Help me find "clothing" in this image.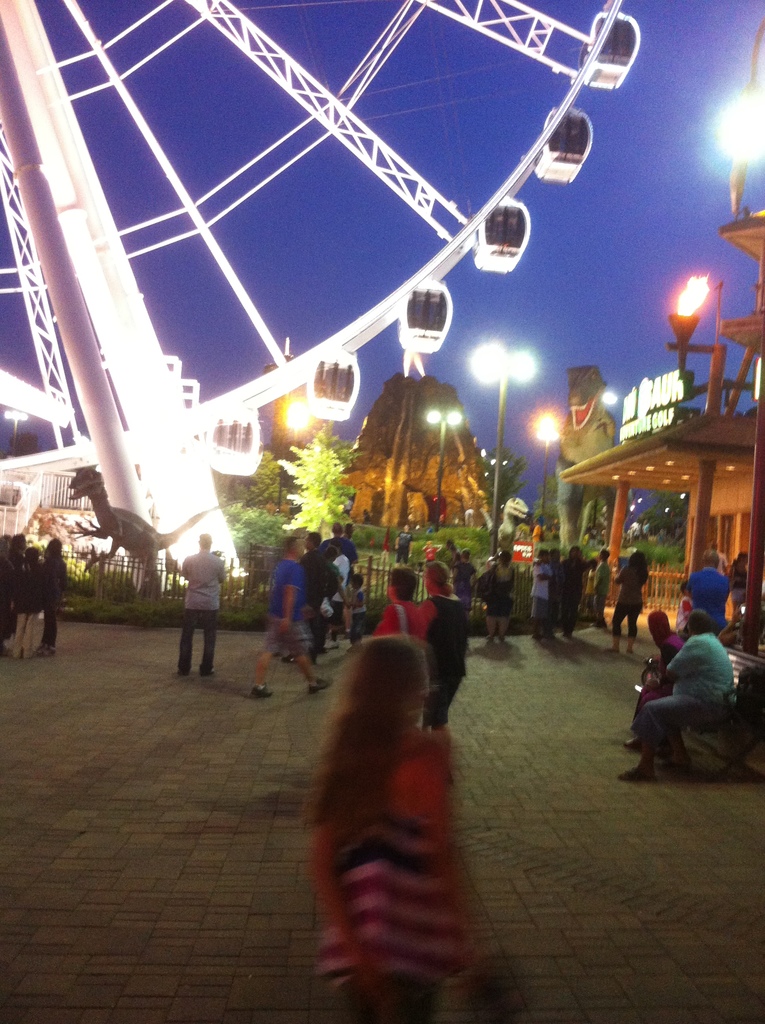
Found it: (left=561, top=554, right=587, bottom=627).
